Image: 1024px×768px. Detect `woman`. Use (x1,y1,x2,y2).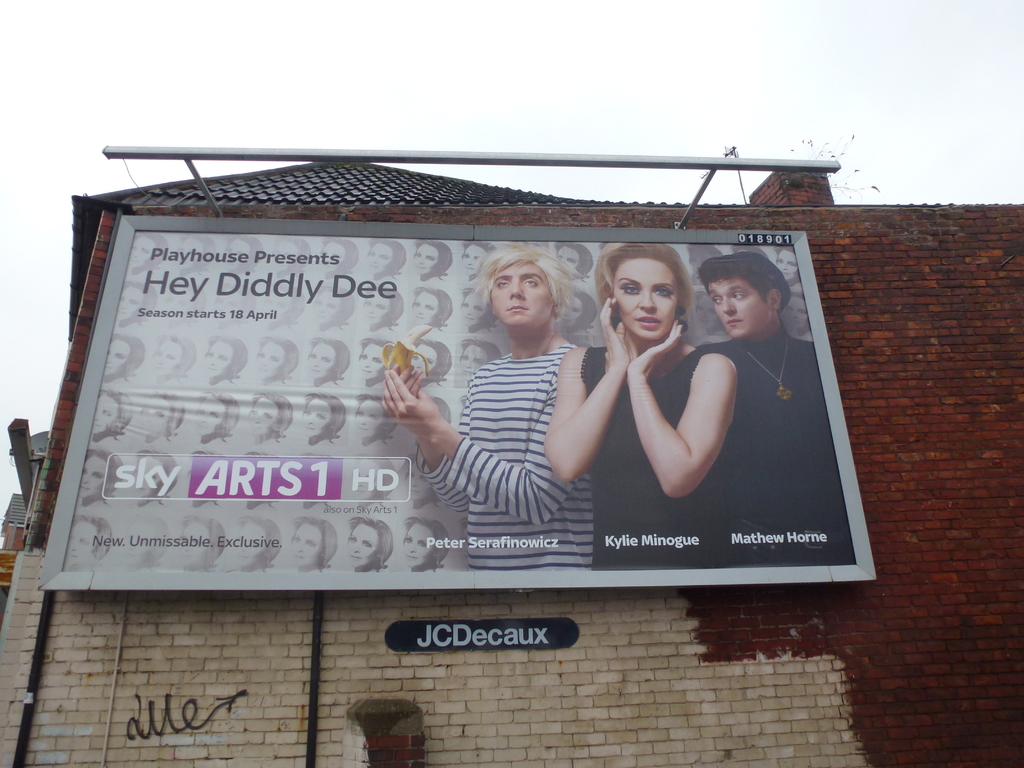
(541,242,740,572).
